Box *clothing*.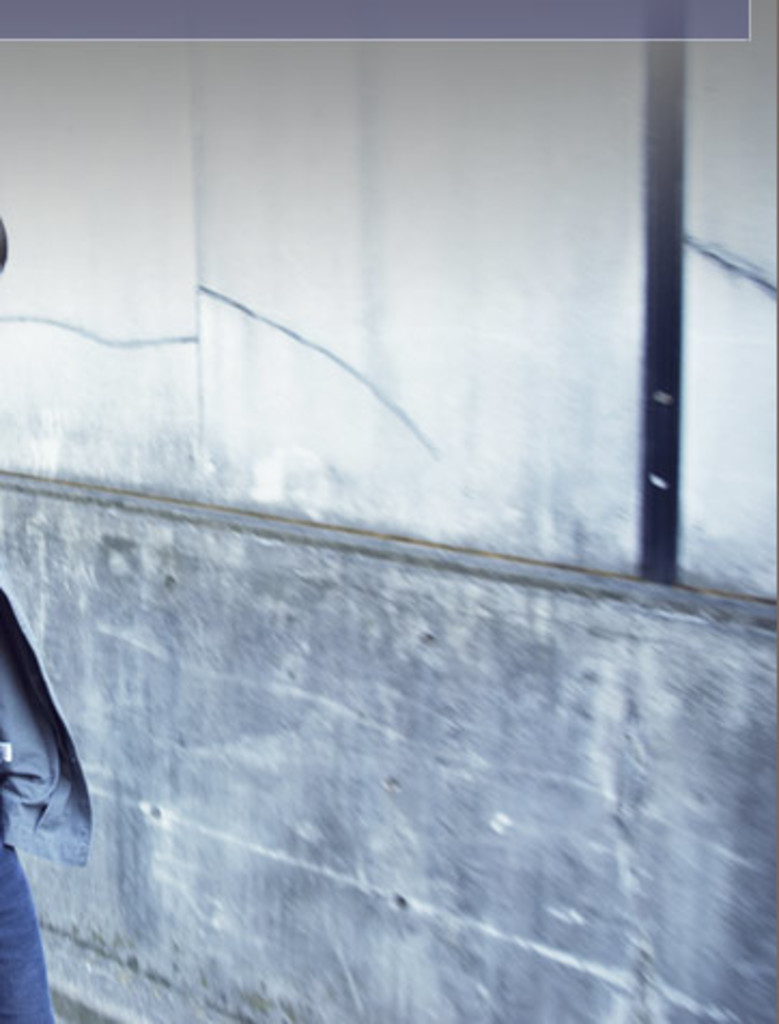
x1=0 y1=583 x2=97 y2=1022.
